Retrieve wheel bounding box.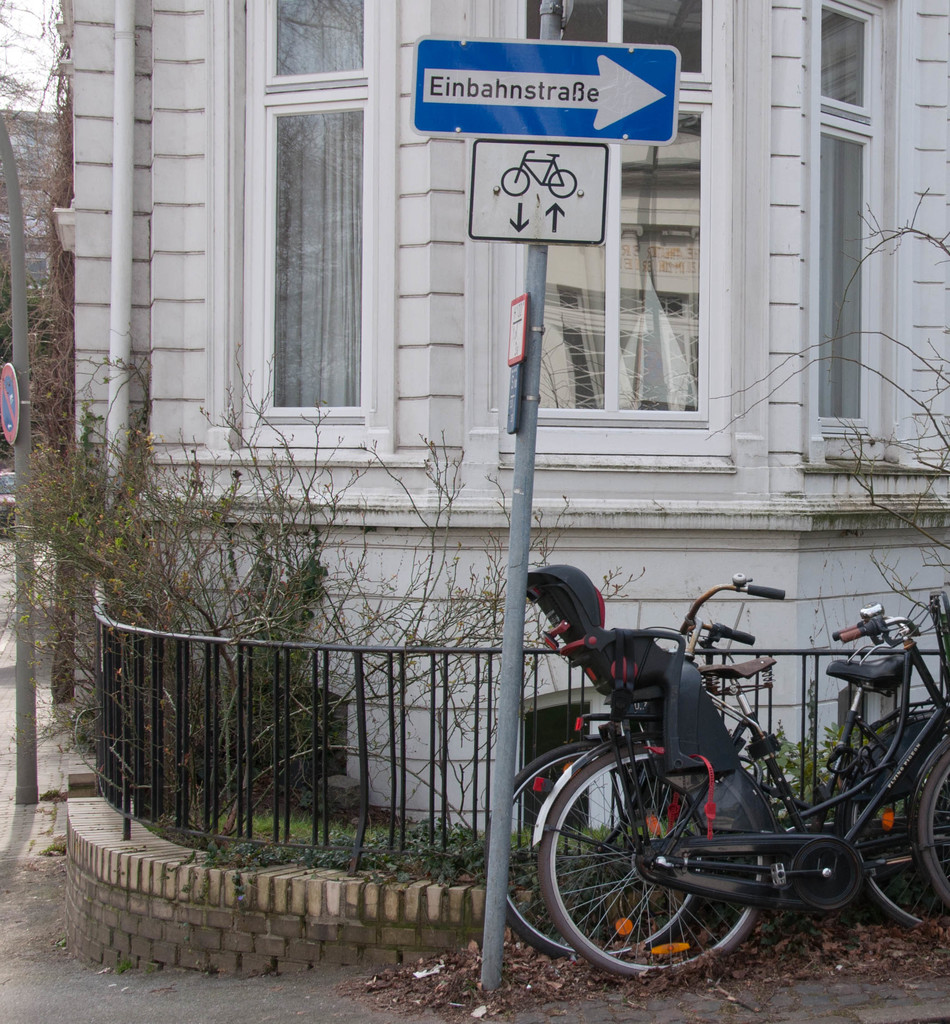
Bounding box: region(482, 739, 704, 959).
